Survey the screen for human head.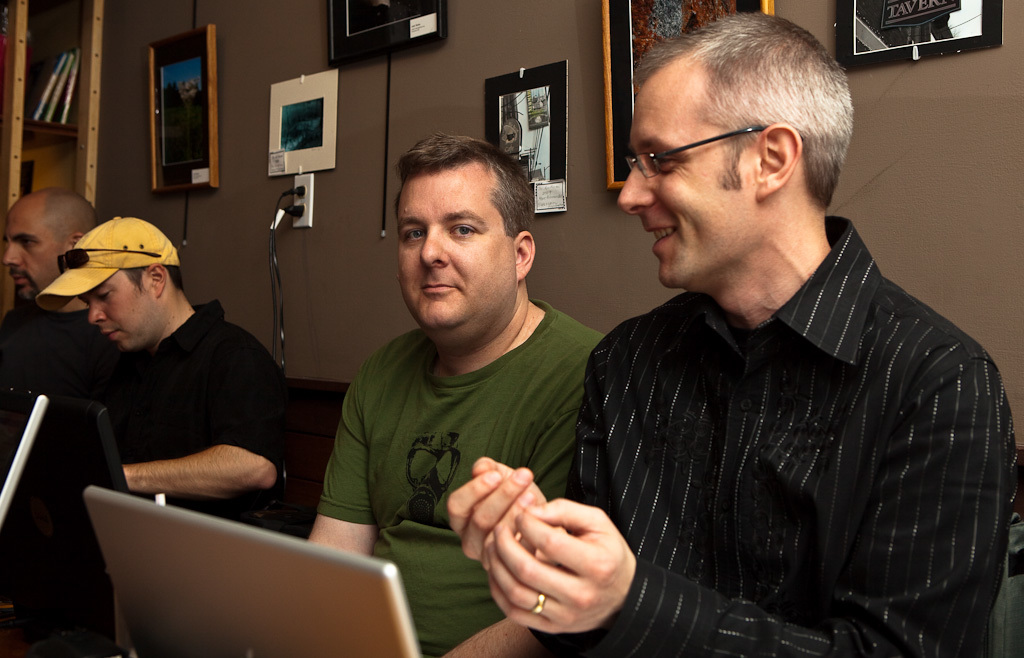
Survey found: <bbox>3, 186, 94, 311</bbox>.
